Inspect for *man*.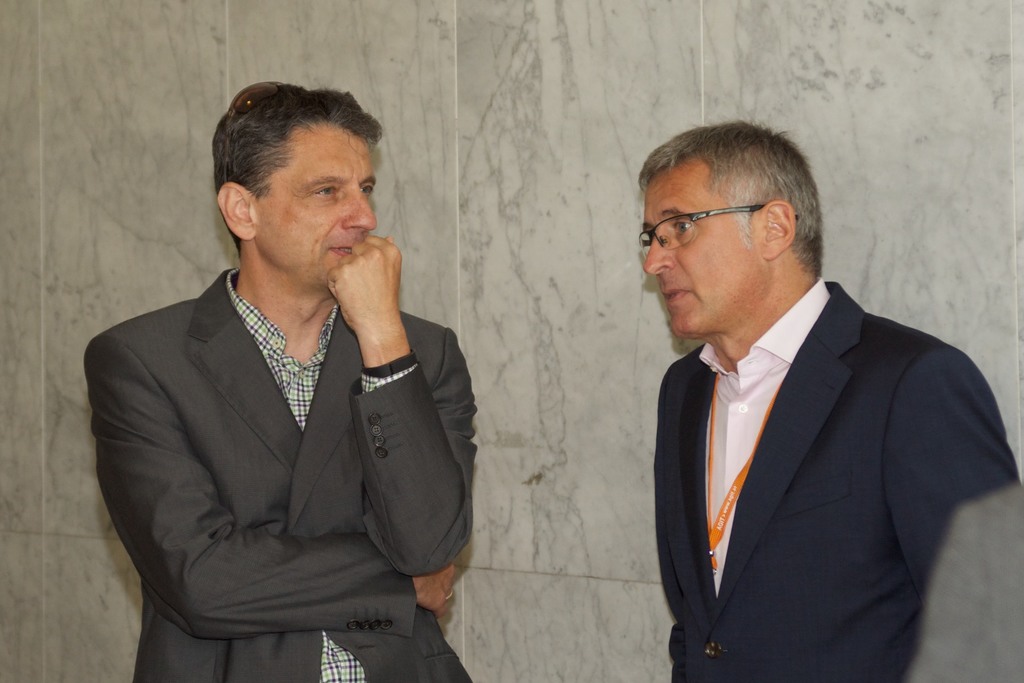
Inspection: bbox=(636, 118, 1021, 682).
